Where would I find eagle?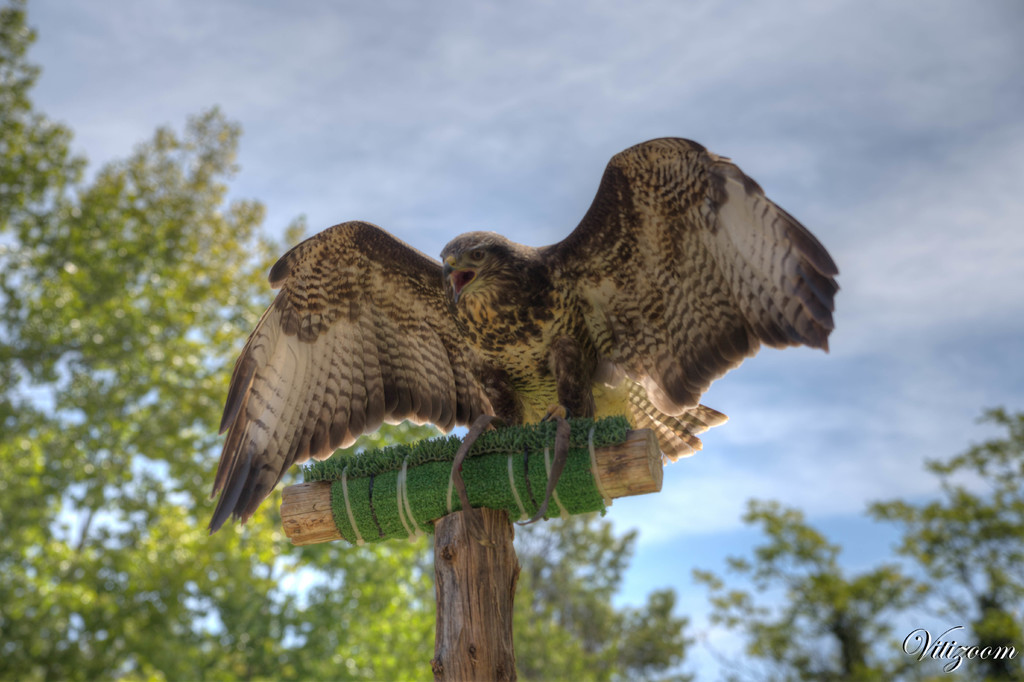
At crop(196, 130, 846, 539).
